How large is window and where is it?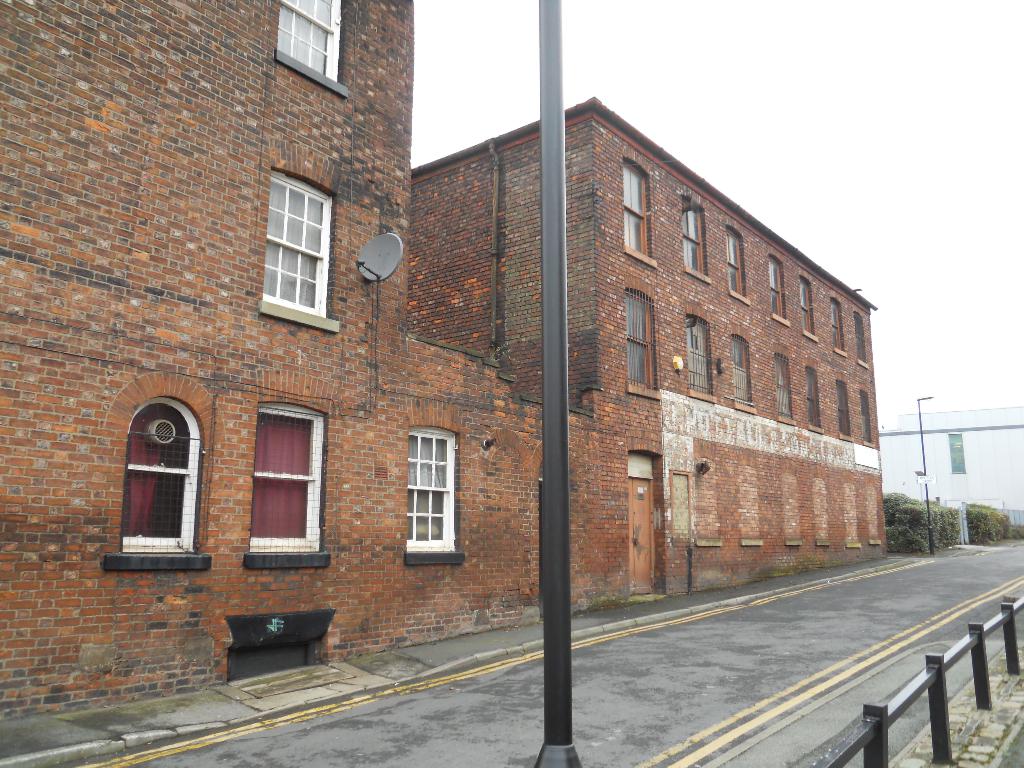
Bounding box: (left=851, top=308, right=871, bottom=368).
